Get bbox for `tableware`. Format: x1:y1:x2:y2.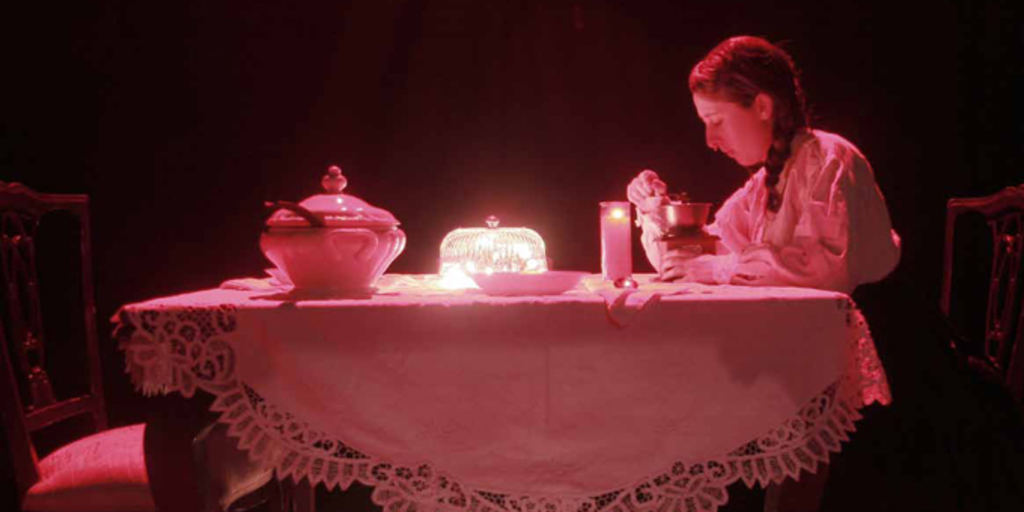
245:184:402:289.
